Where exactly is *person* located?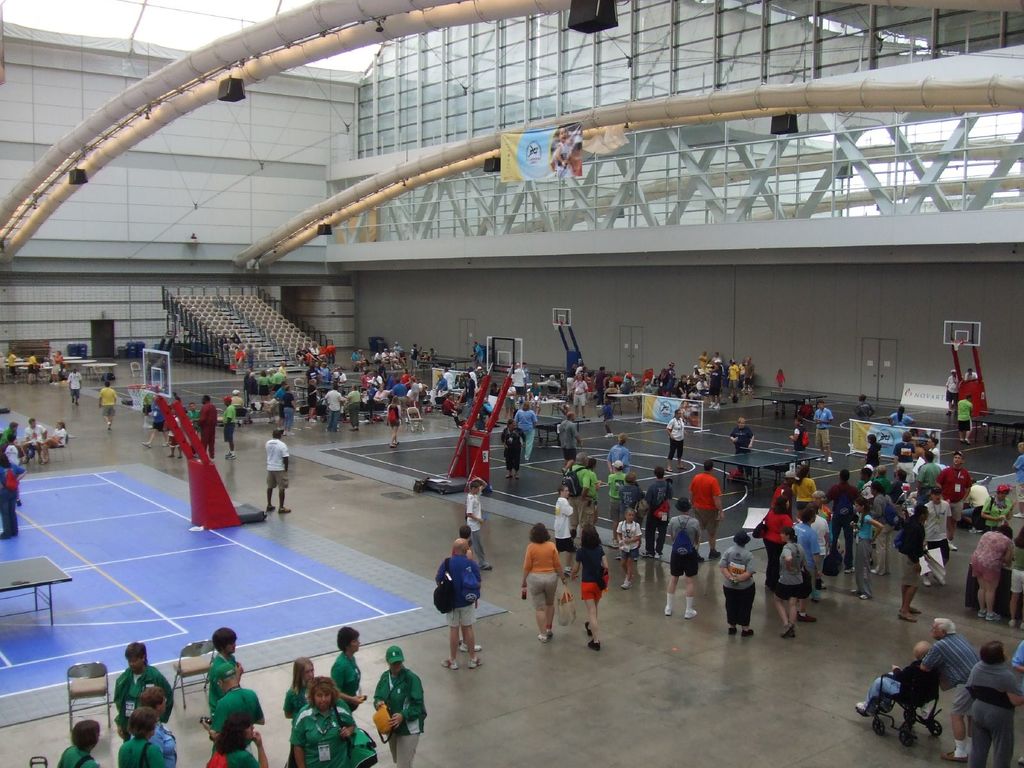
Its bounding box is (x1=298, y1=349, x2=440, y2=433).
